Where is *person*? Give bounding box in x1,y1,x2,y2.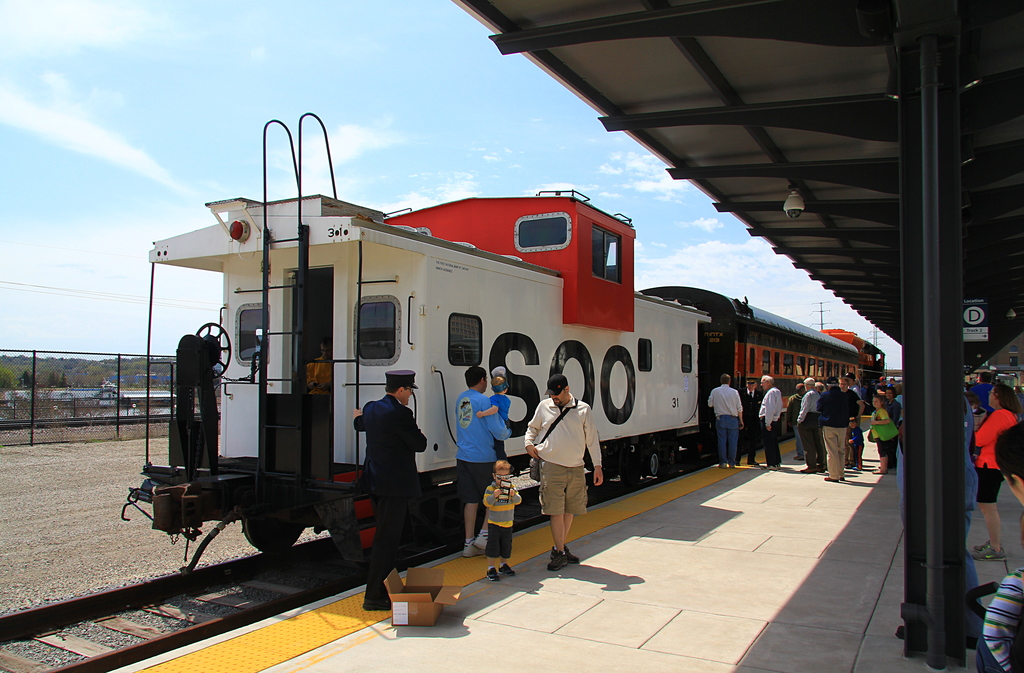
349,370,426,610.
